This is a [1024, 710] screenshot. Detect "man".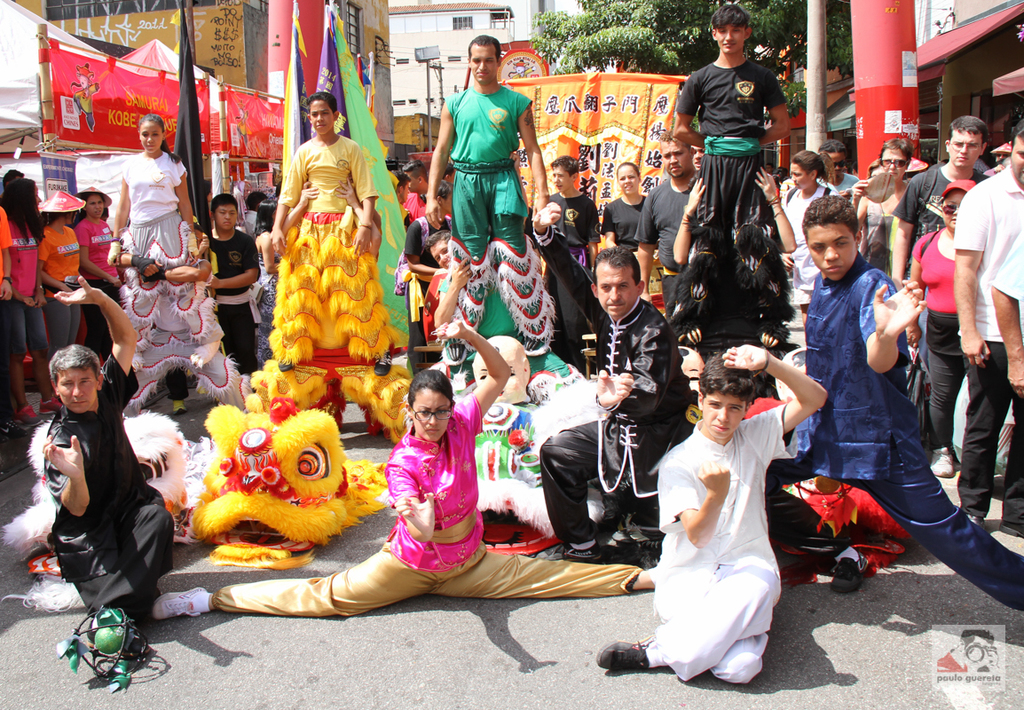
bbox(889, 116, 986, 288).
